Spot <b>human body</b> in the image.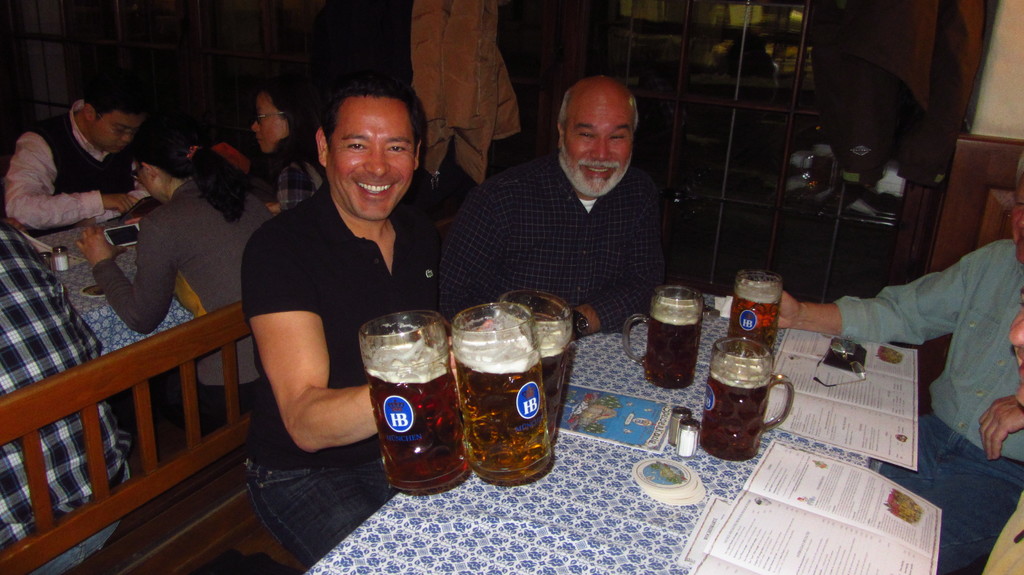
<b>human body</b> found at 437/73/668/339.
